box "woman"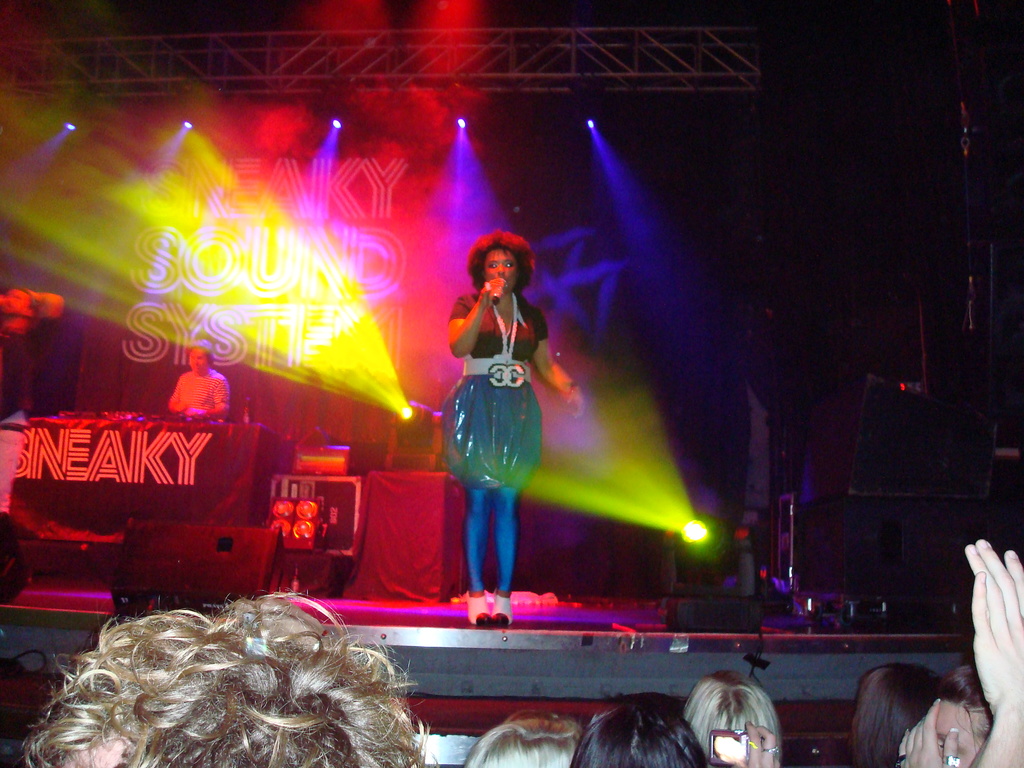
box(443, 227, 586, 625)
